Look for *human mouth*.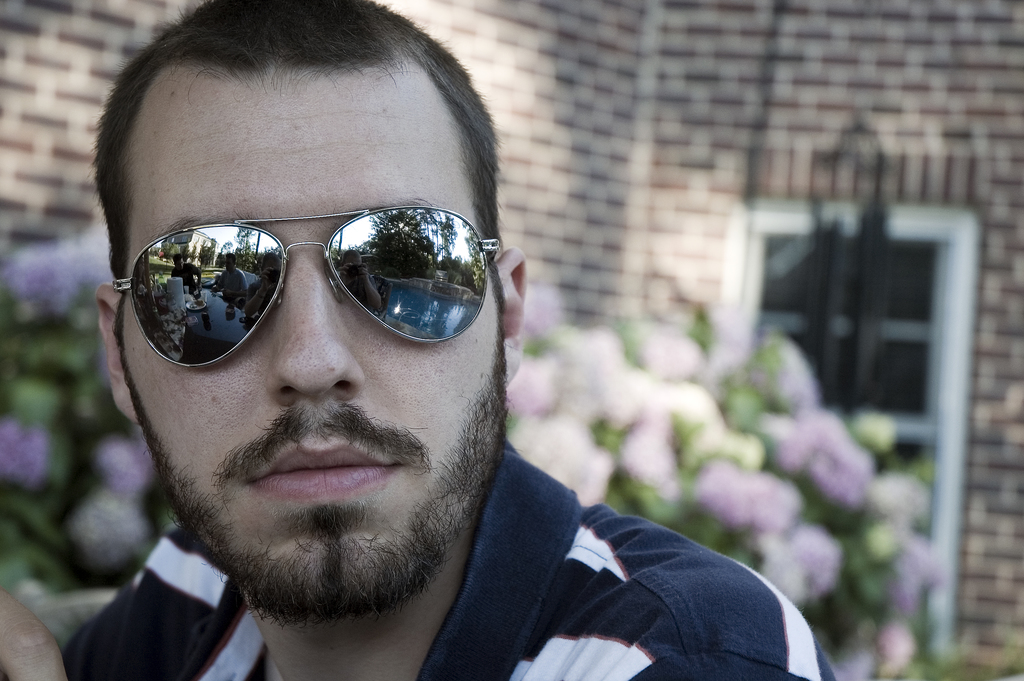
Found: locate(246, 437, 401, 502).
